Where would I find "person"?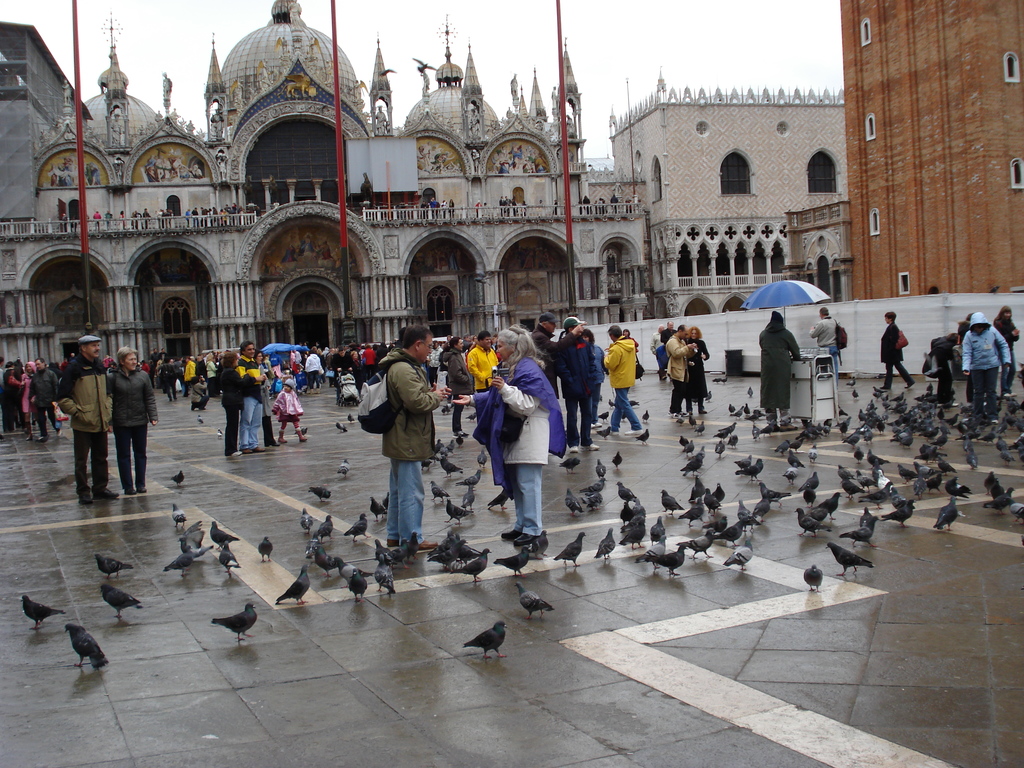
At (548, 311, 609, 447).
